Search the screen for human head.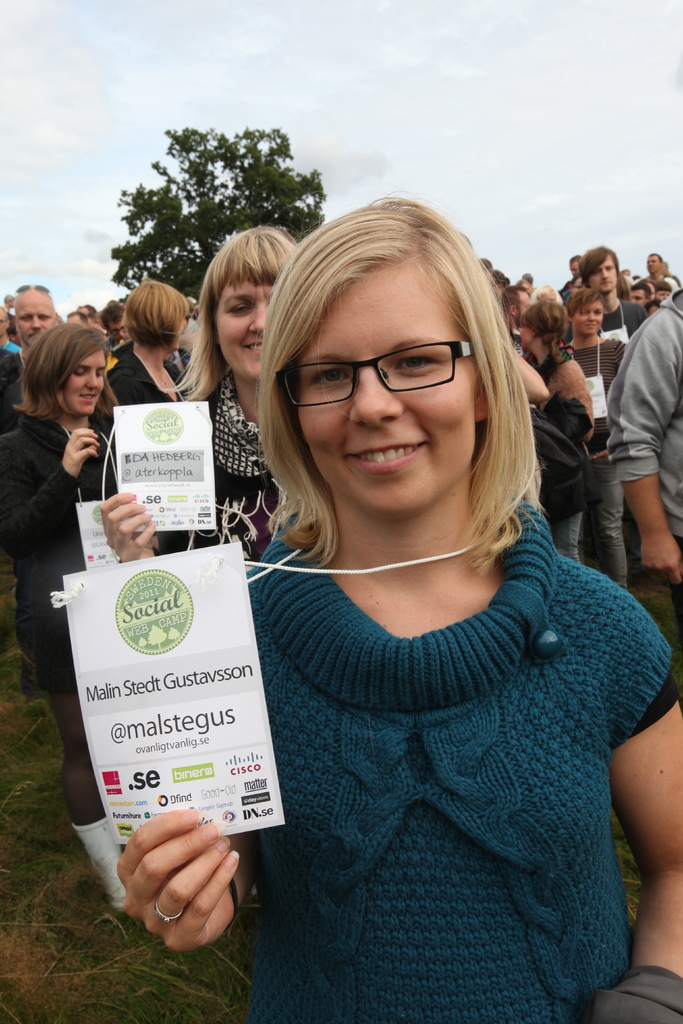
Found at (125, 278, 188, 348).
